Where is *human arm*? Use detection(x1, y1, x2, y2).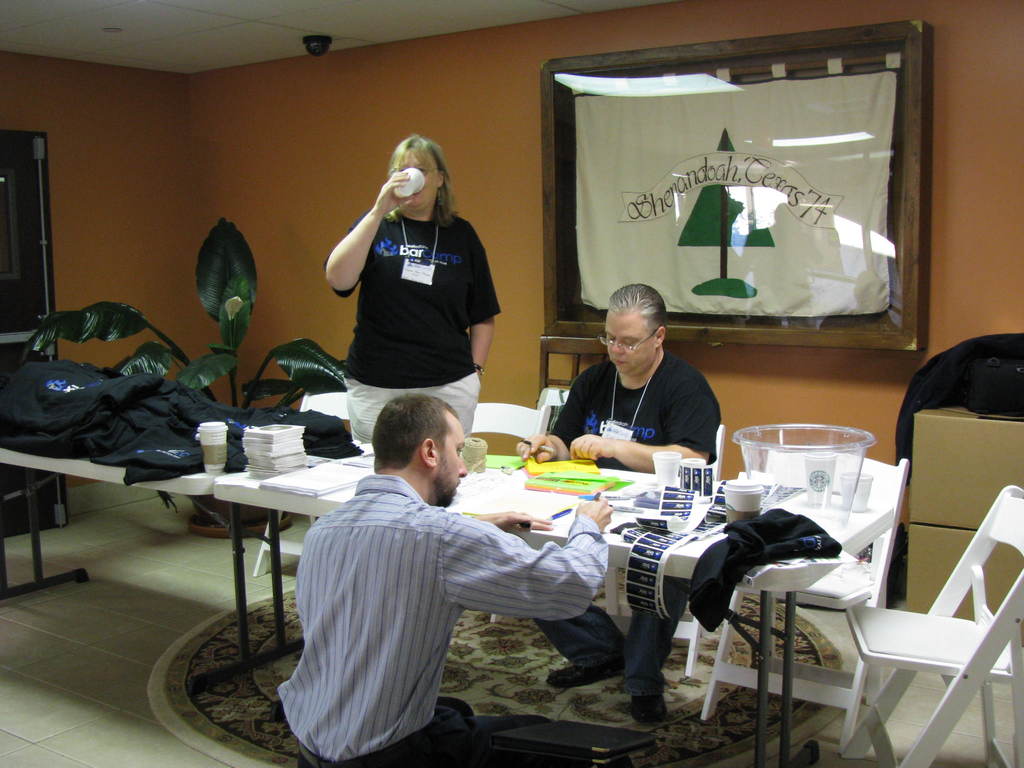
detection(440, 492, 612, 626).
